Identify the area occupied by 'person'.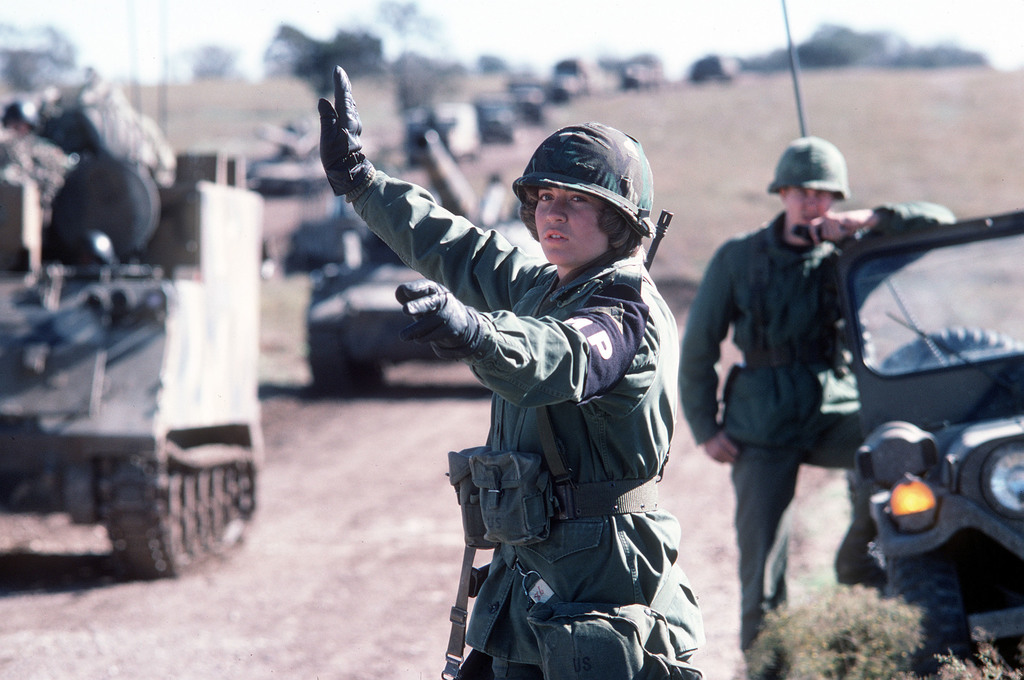
Area: [x1=679, y1=136, x2=957, y2=654].
